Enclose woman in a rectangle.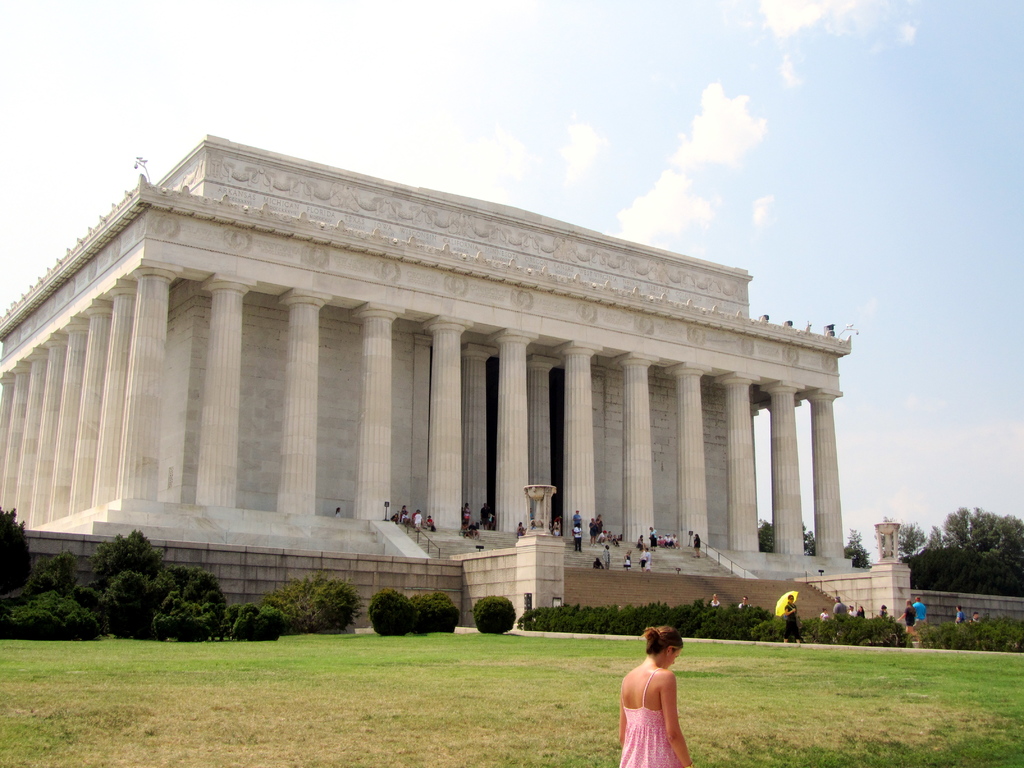
610/628/699/751.
